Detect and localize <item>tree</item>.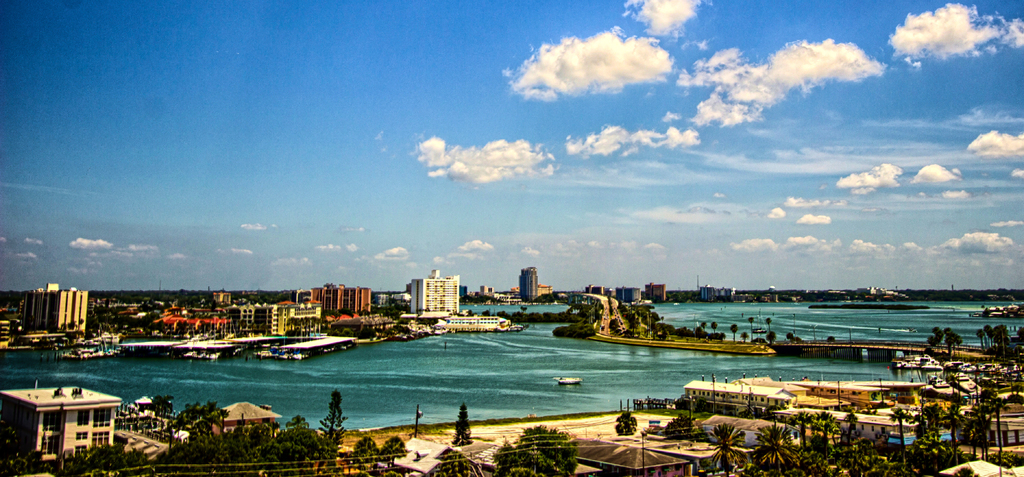
Localized at x1=726, y1=320, x2=737, y2=345.
